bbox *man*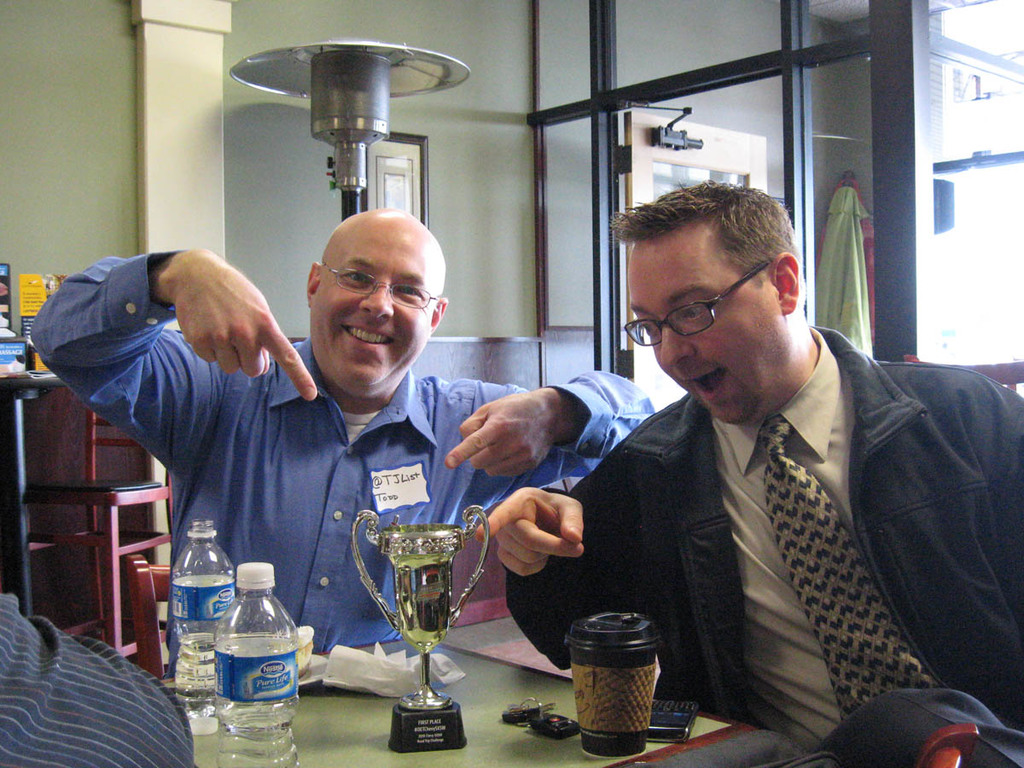
x1=536, y1=220, x2=1023, y2=767
